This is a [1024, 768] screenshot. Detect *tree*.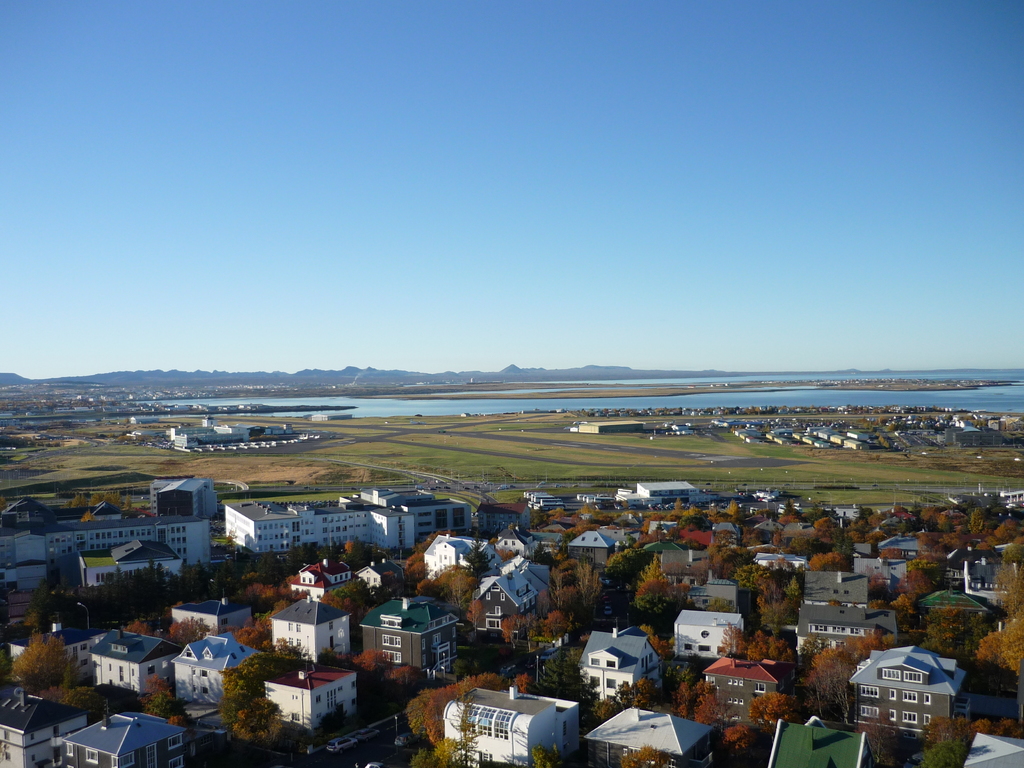
(x1=698, y1=680, x2=721, y2=732).
